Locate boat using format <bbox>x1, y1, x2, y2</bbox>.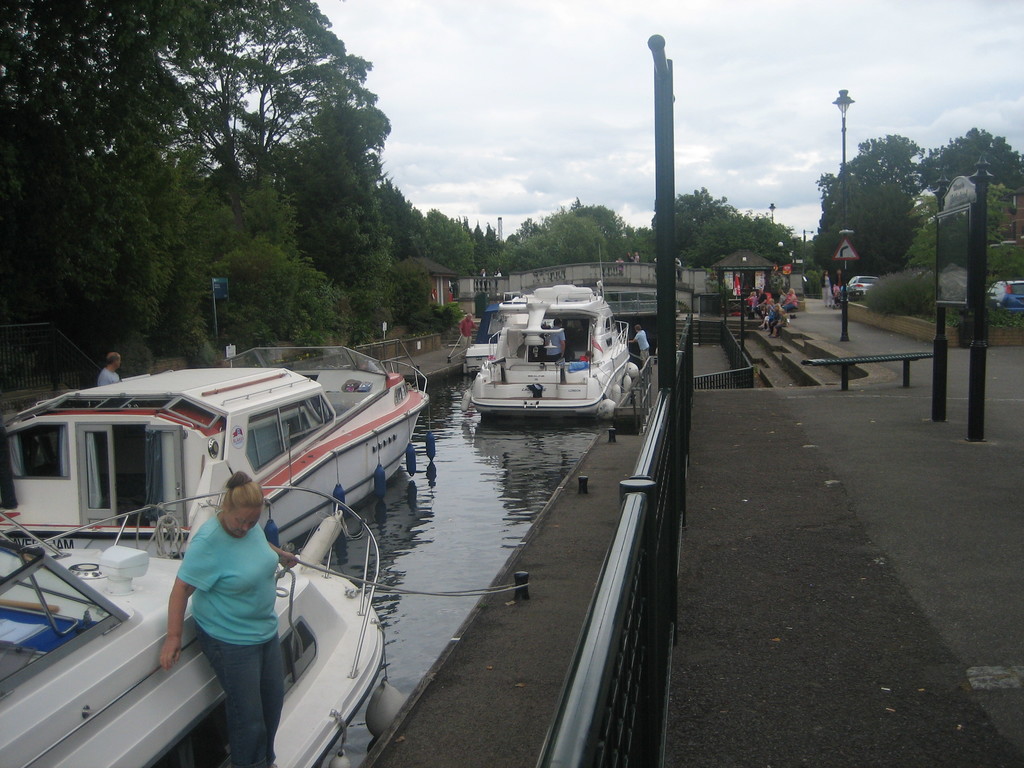
<bbox>467, 281, 639, 417</bbox>.
